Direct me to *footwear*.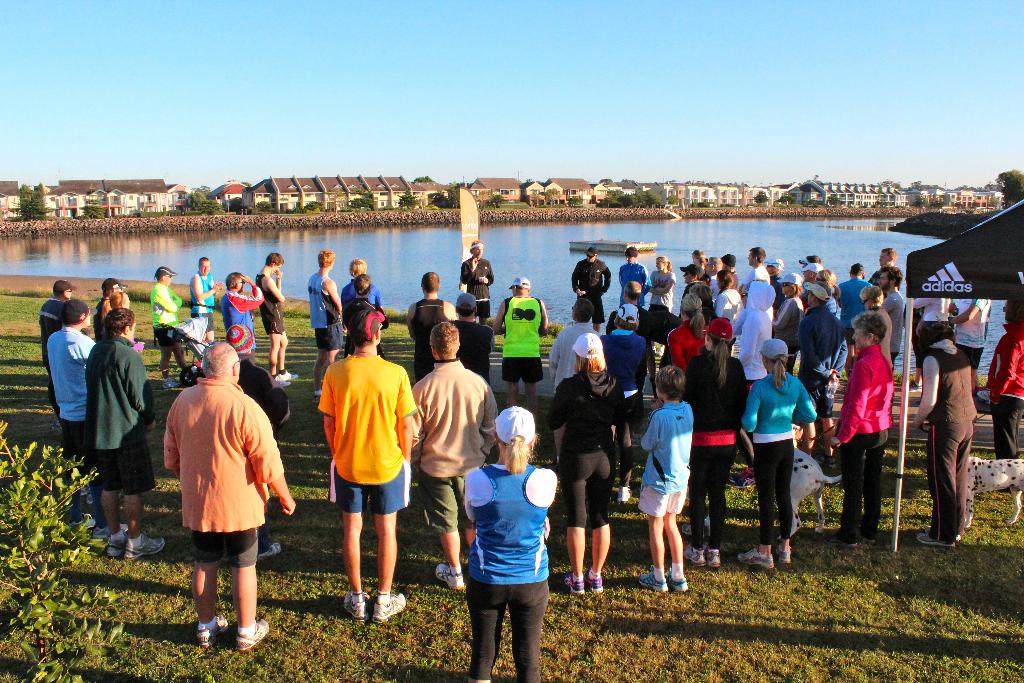
Direction: region(129, 532, 162, 555).
